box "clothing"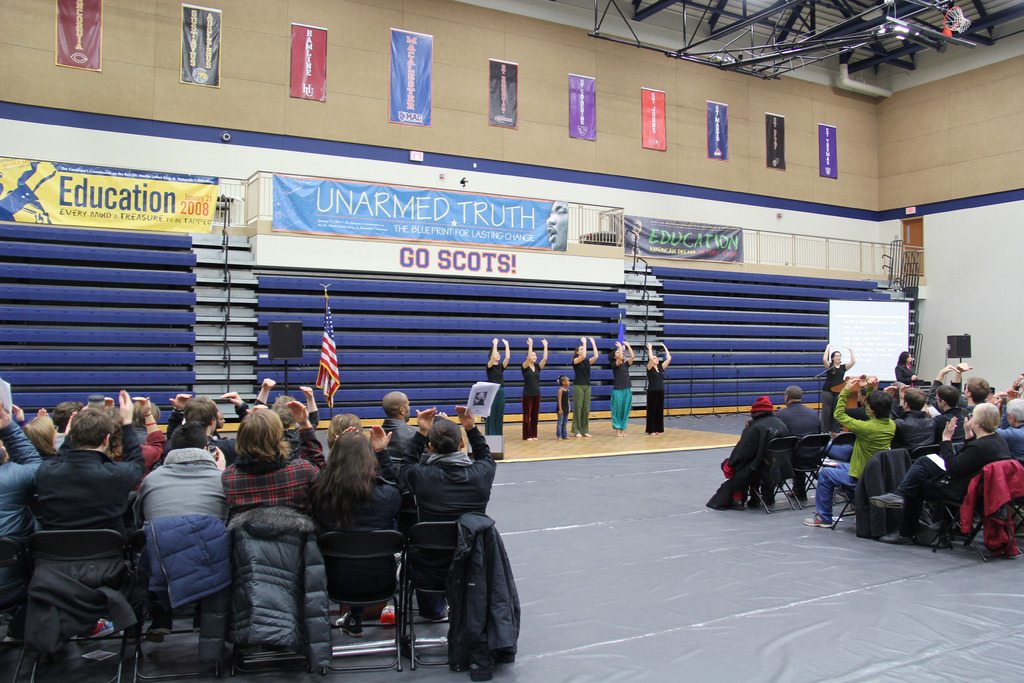
Rect(119, 414, 228, 653)
